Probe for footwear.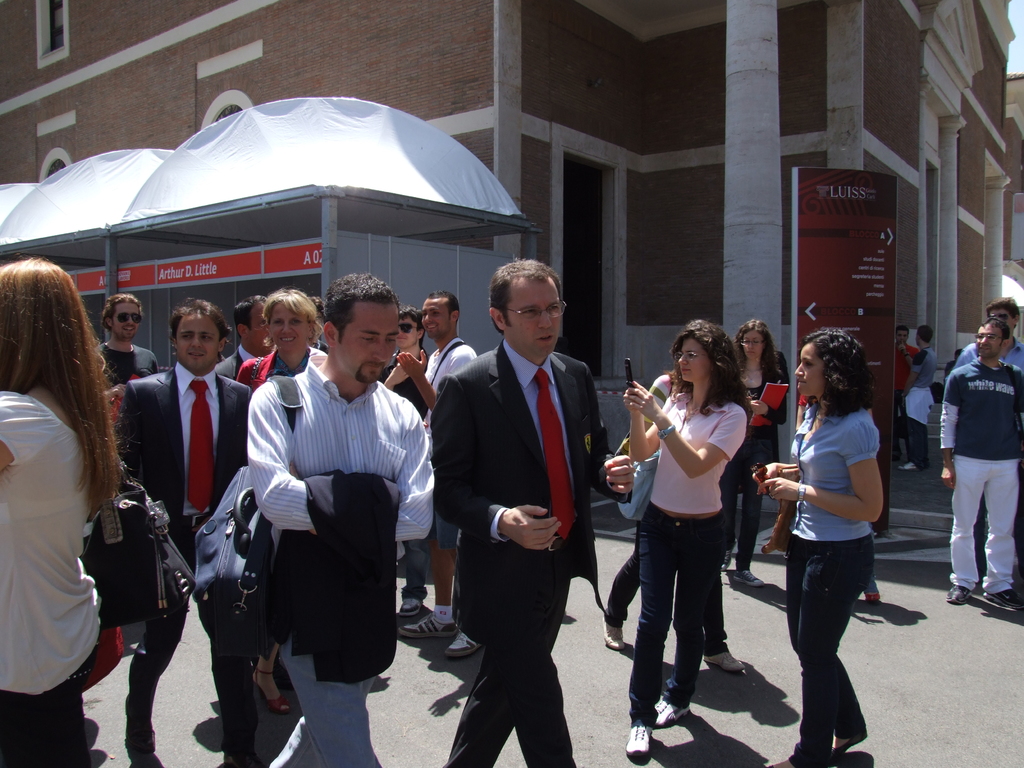
Probe result: <bbox>946, 582, 972, 602</bbox>.
